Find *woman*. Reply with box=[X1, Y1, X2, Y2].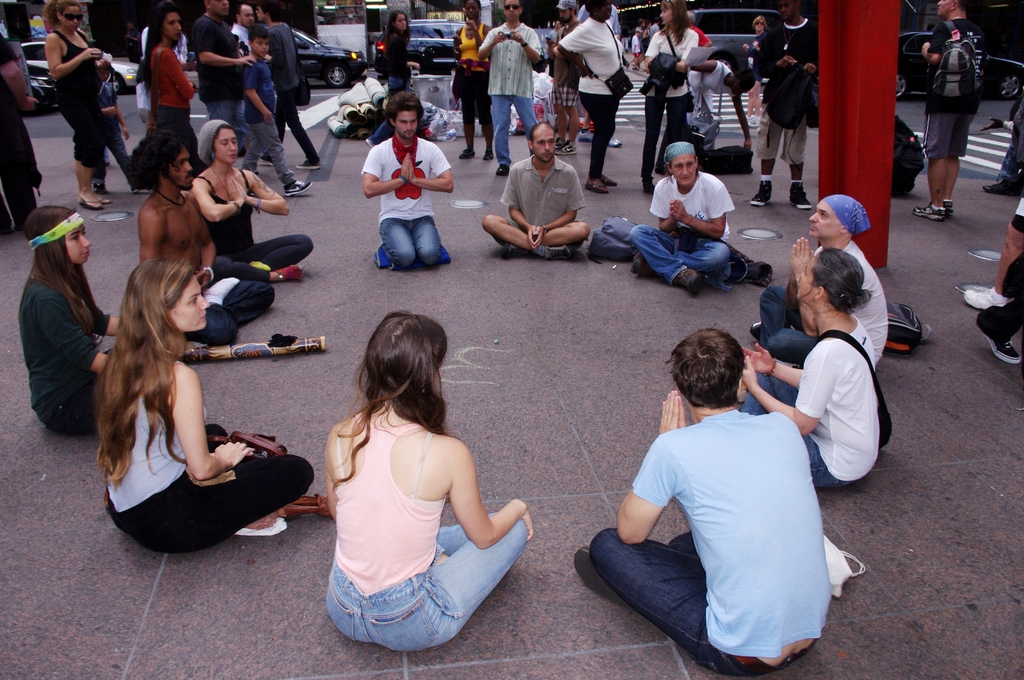
box=[631, 0, 697, 184].
